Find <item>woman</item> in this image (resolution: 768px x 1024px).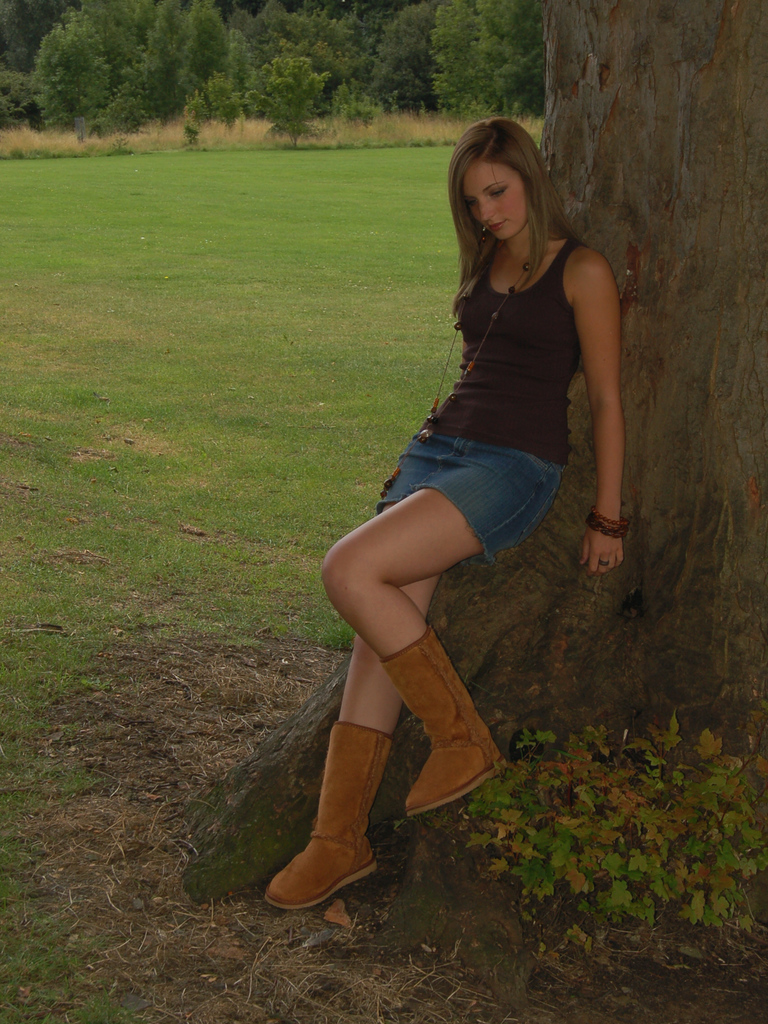
rect(265, 122, 627, 911).
